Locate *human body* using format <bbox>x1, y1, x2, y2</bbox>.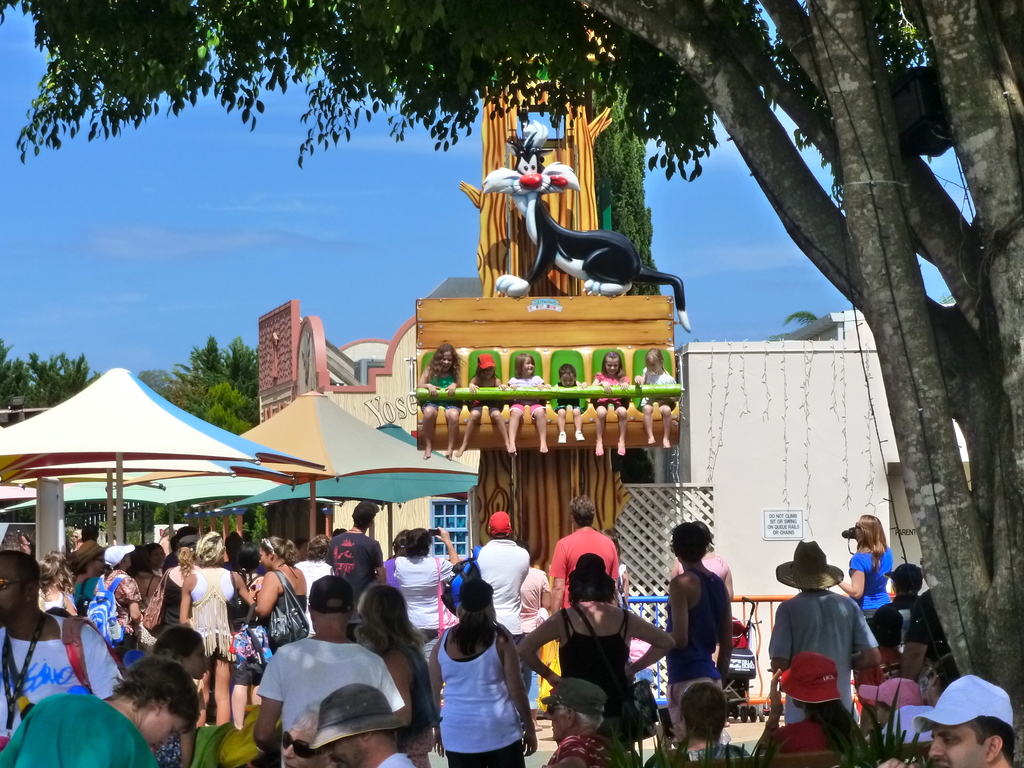
<bbox>71, 540, 103, 602</bbox>.
